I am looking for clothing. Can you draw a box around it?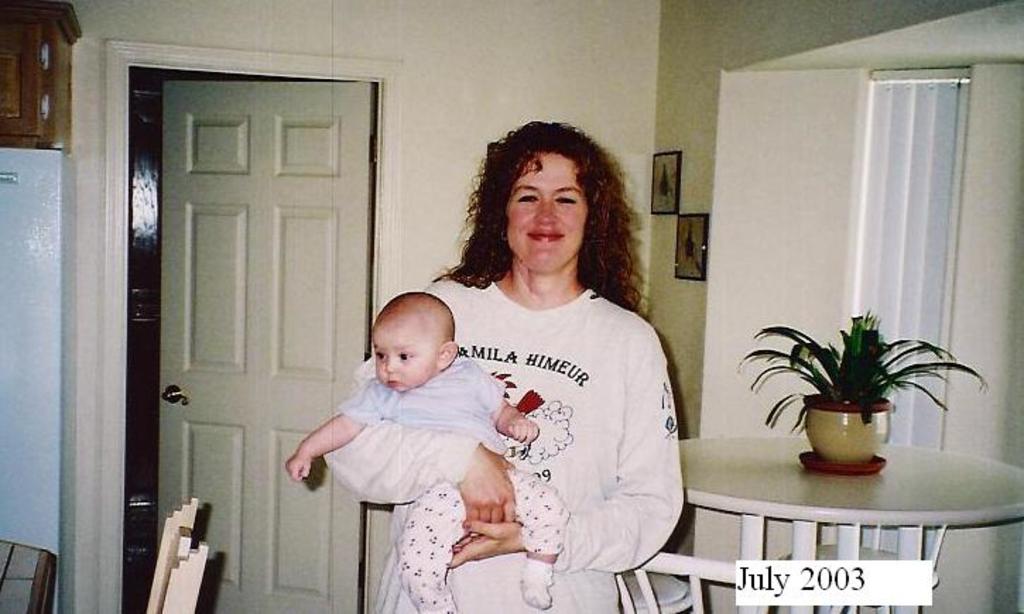
Sure, the bounding box is 343,371,508,450.
